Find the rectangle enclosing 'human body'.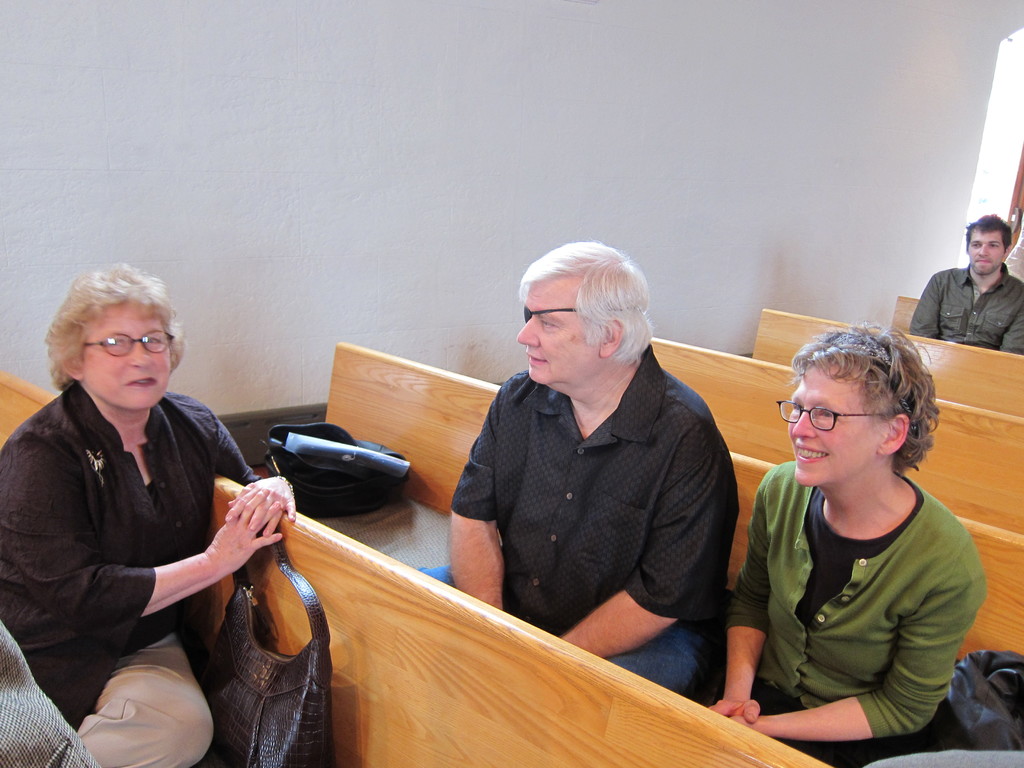
694 323 986 767.
